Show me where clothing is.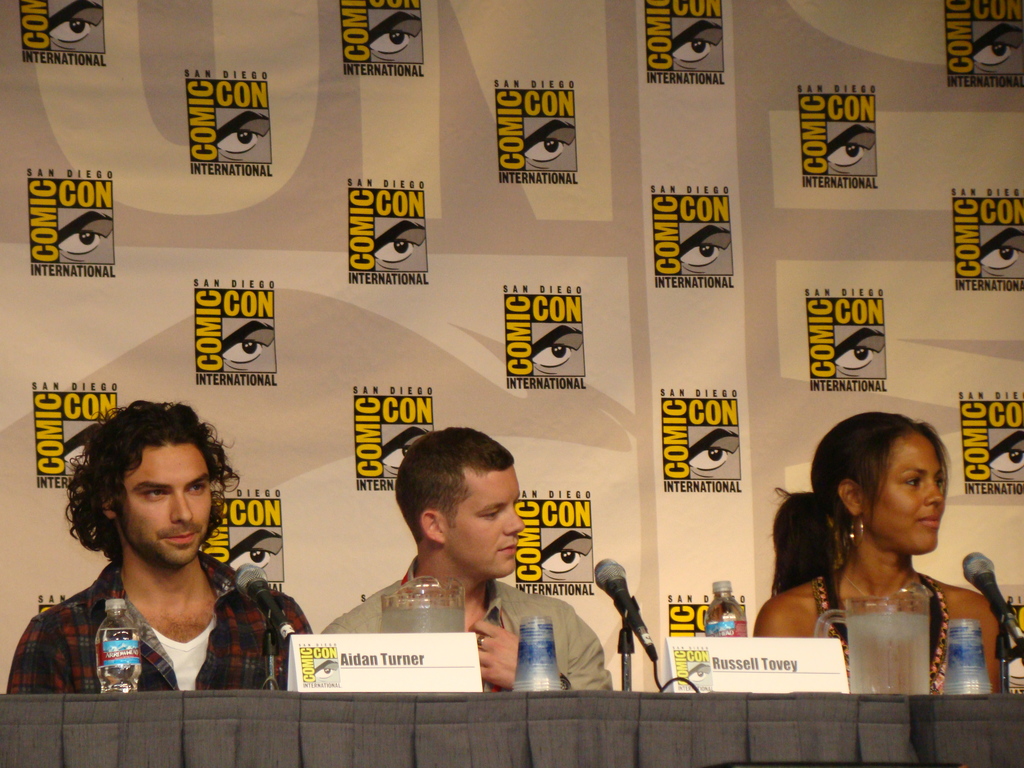
clothing is at box=[28, 538, 298, 708].
